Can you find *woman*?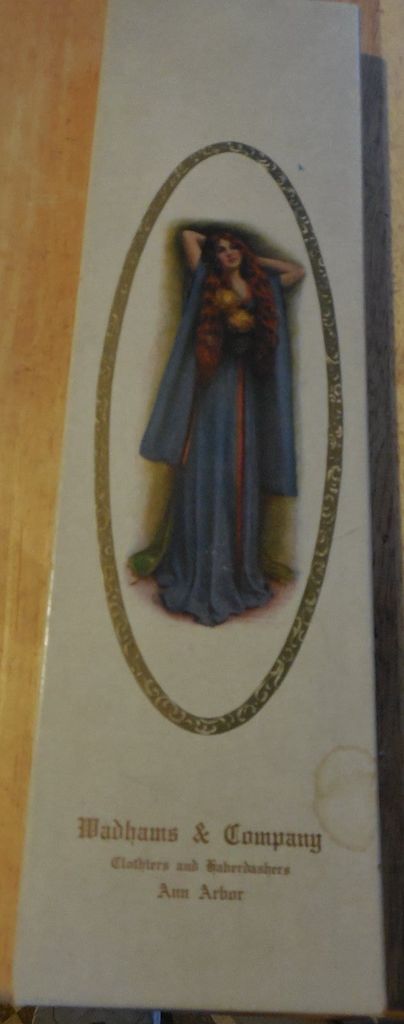
Yes, bounding box: (left=138, top=163, right=310, bottom=632).
